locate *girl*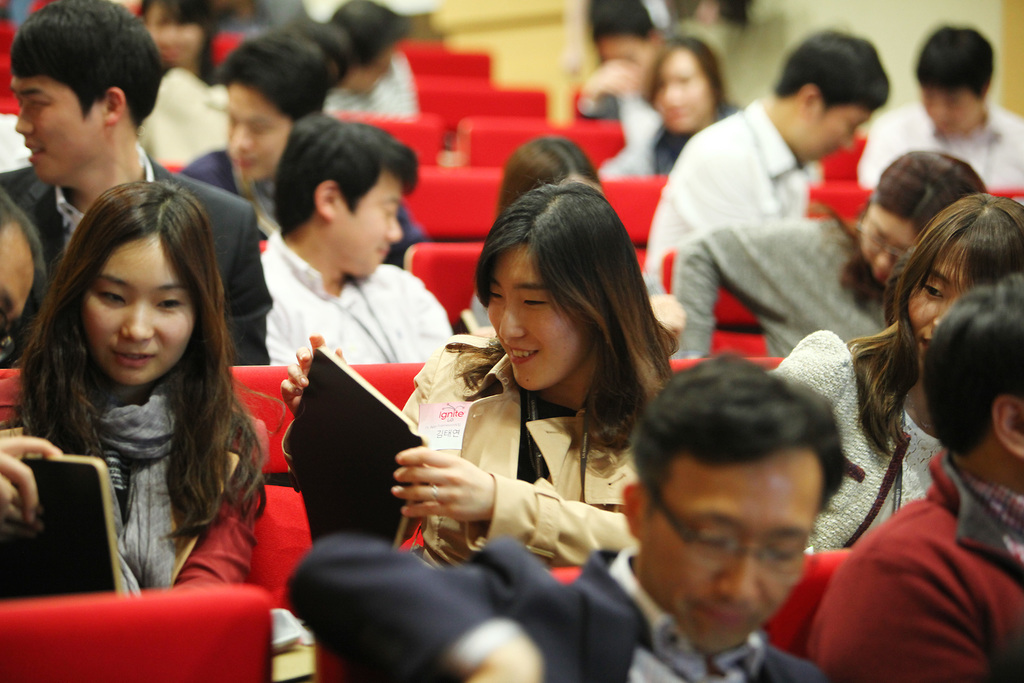
{"left": 281, "top": 181, "right": 680, "bottom": 573}
